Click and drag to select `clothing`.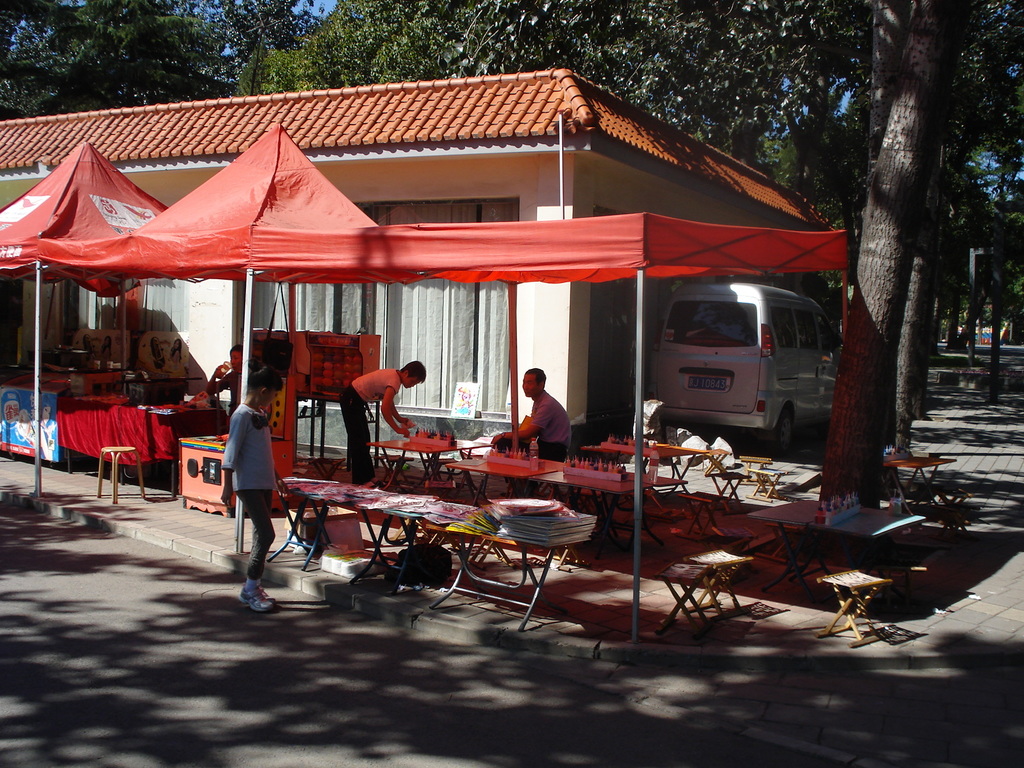
Selection: bbox=[220, 369, 255, 414].
